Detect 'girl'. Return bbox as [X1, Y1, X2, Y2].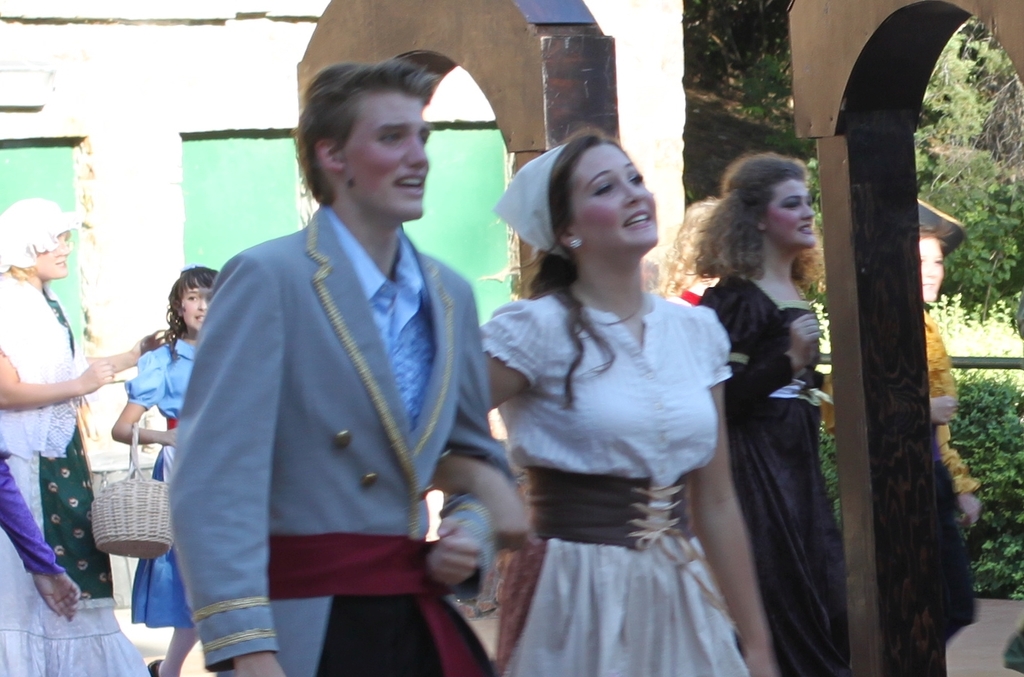
[819, 197, 984, 676].
